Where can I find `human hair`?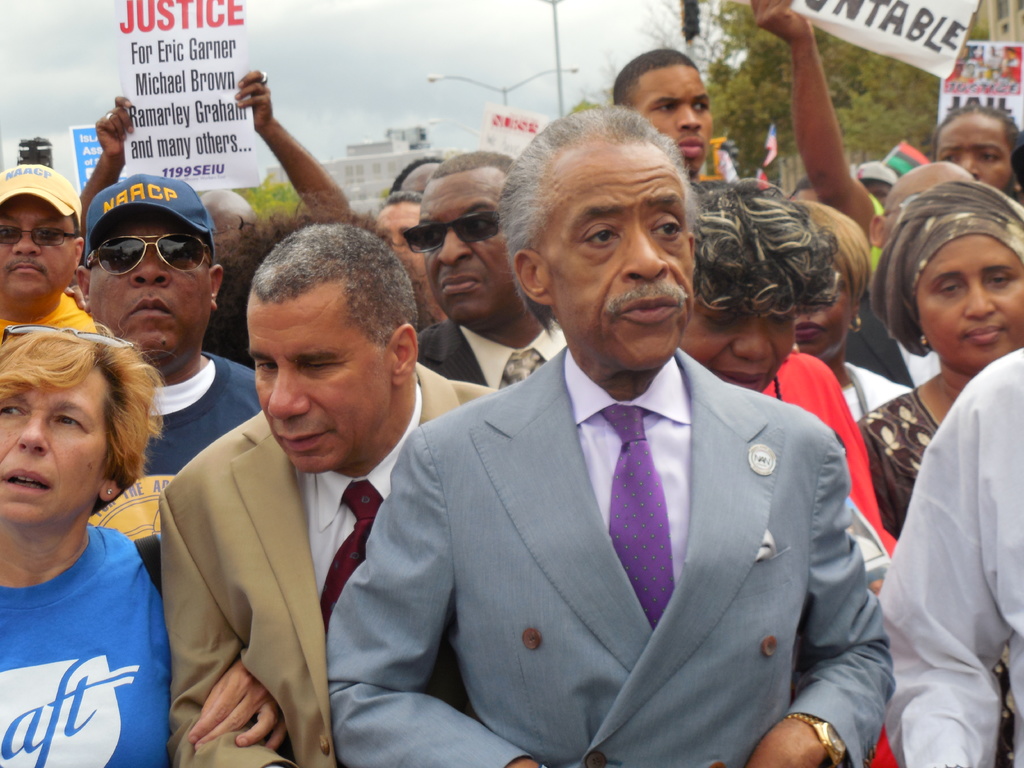
You can find it at crop(246, 227, 418, 356).
